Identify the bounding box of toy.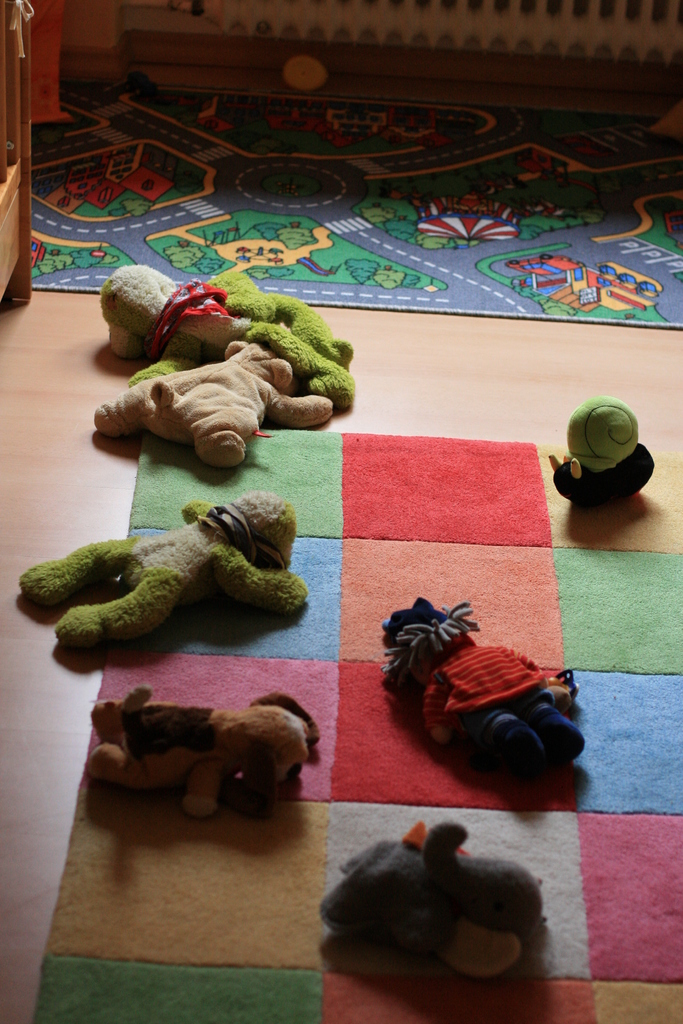
crop(76, 683, 324, 821).
